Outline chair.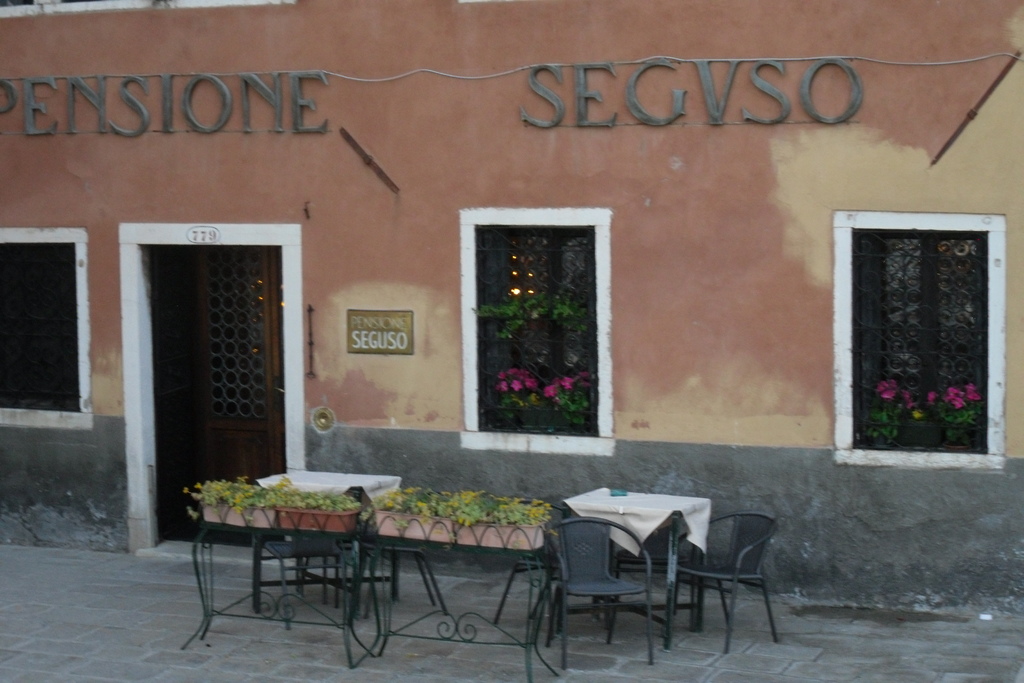
Outline: x1=494, y1=550, x2=600, y2=623.
